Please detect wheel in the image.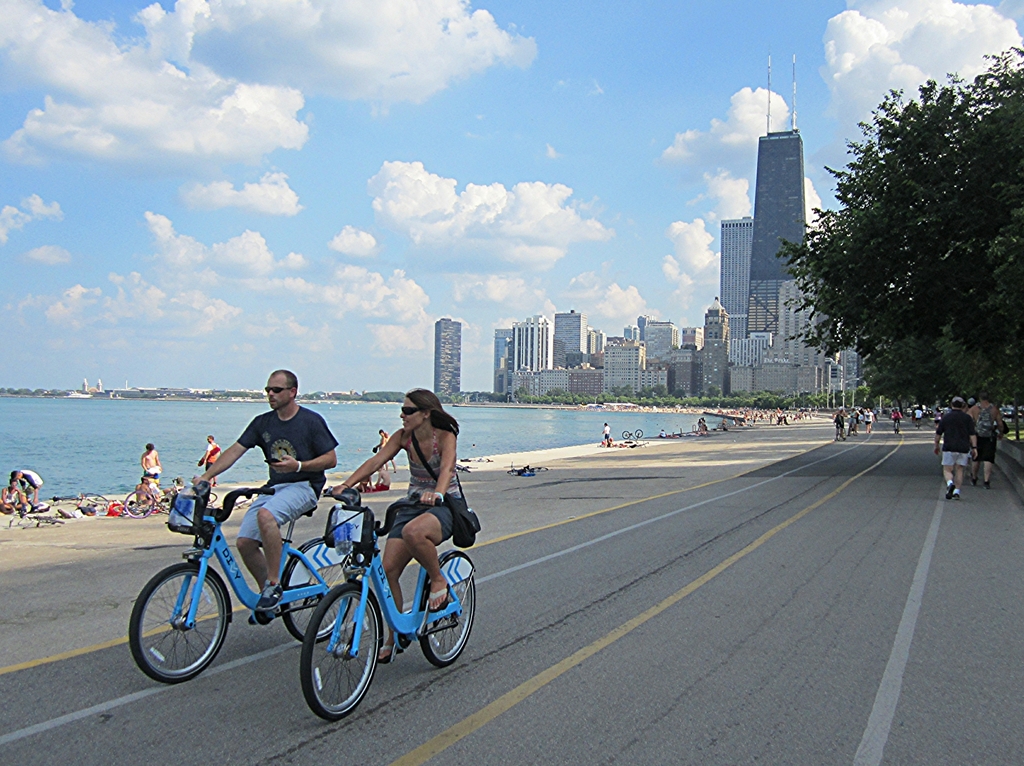
Rect(35, 515, 65, 523).
